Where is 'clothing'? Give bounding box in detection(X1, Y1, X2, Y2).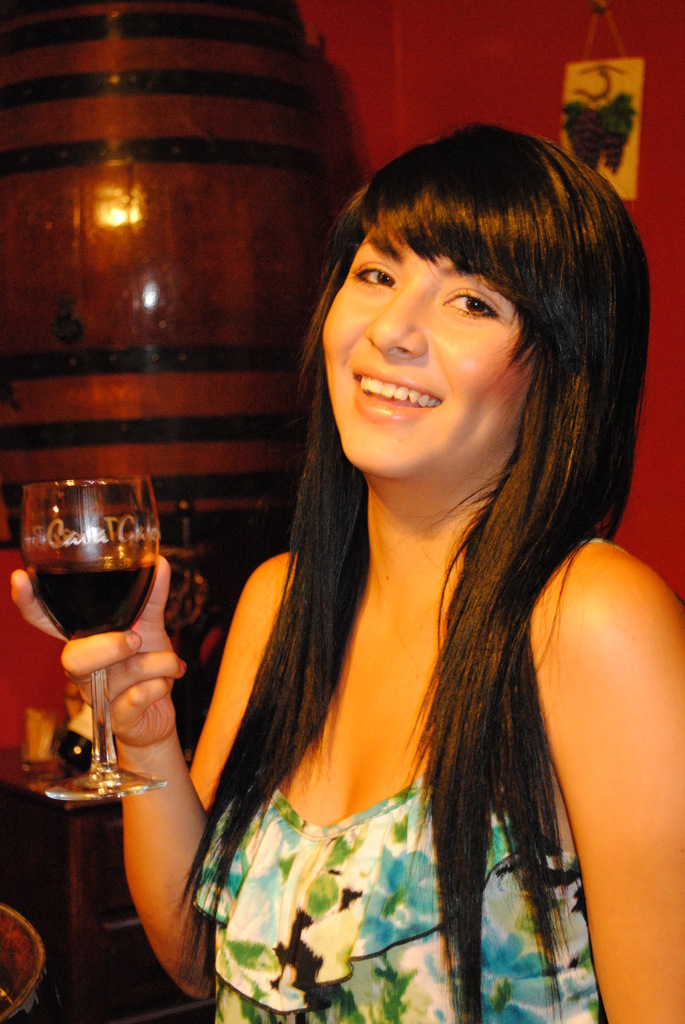
detection(177, 772, 604, 1023).
